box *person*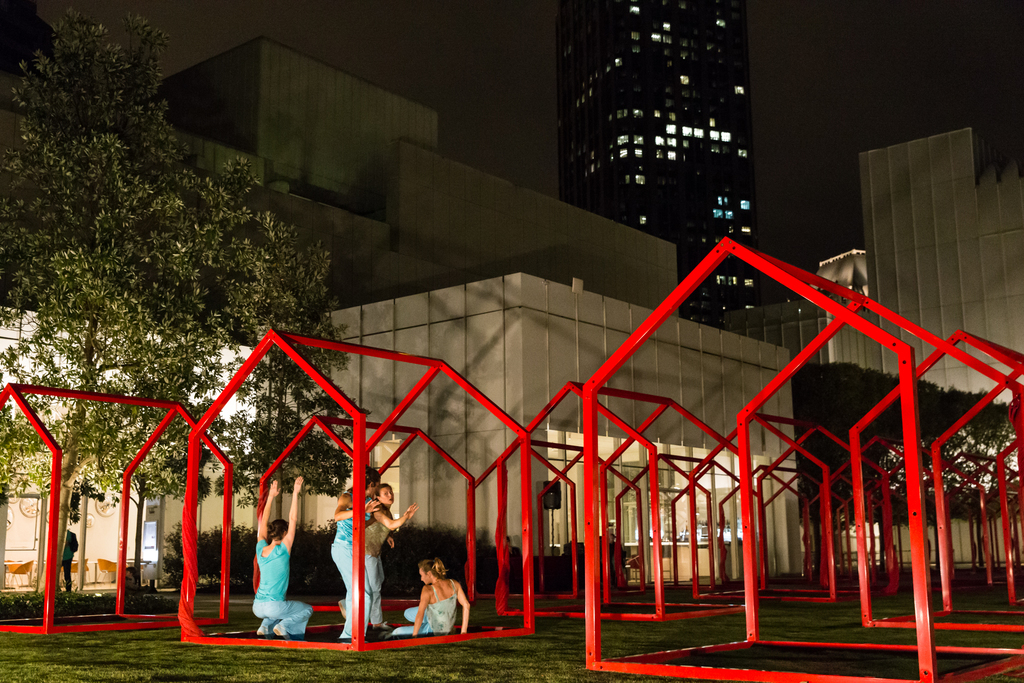
region(368, 488, 415, 630)
